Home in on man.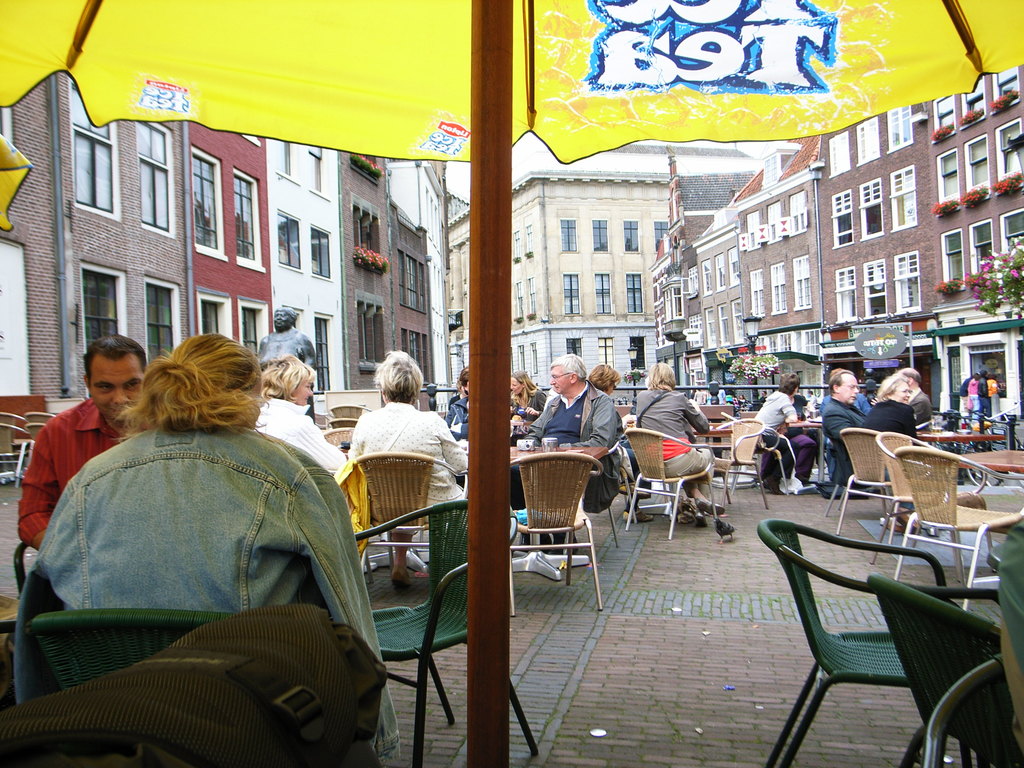
Homed in at 510 351 622 512.
